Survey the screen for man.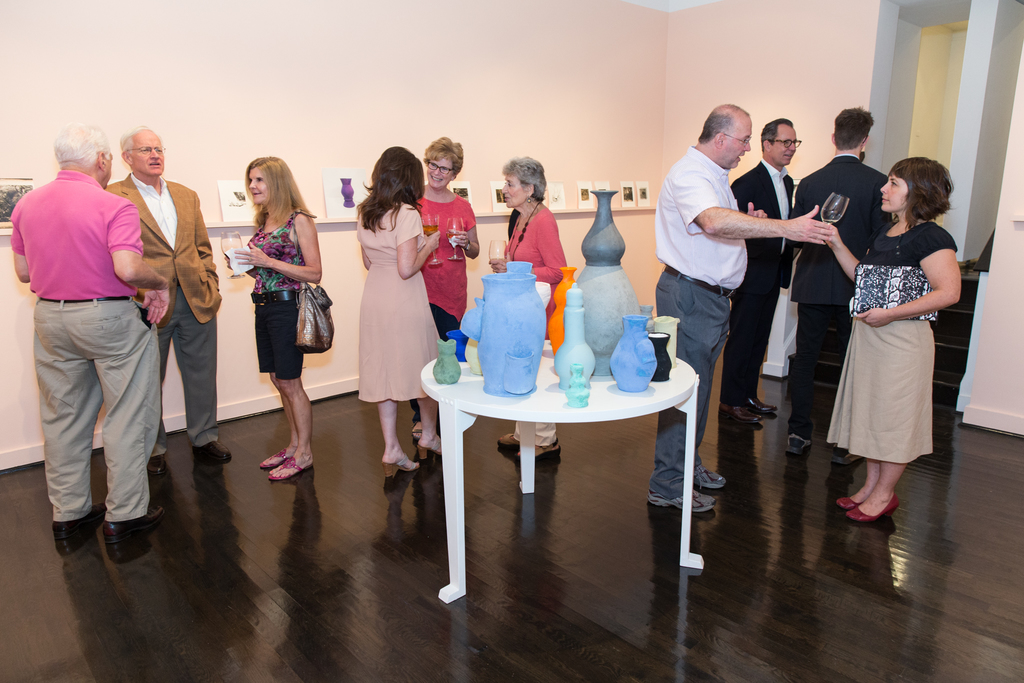
Survey found: box(647, 100, 837, 509).
